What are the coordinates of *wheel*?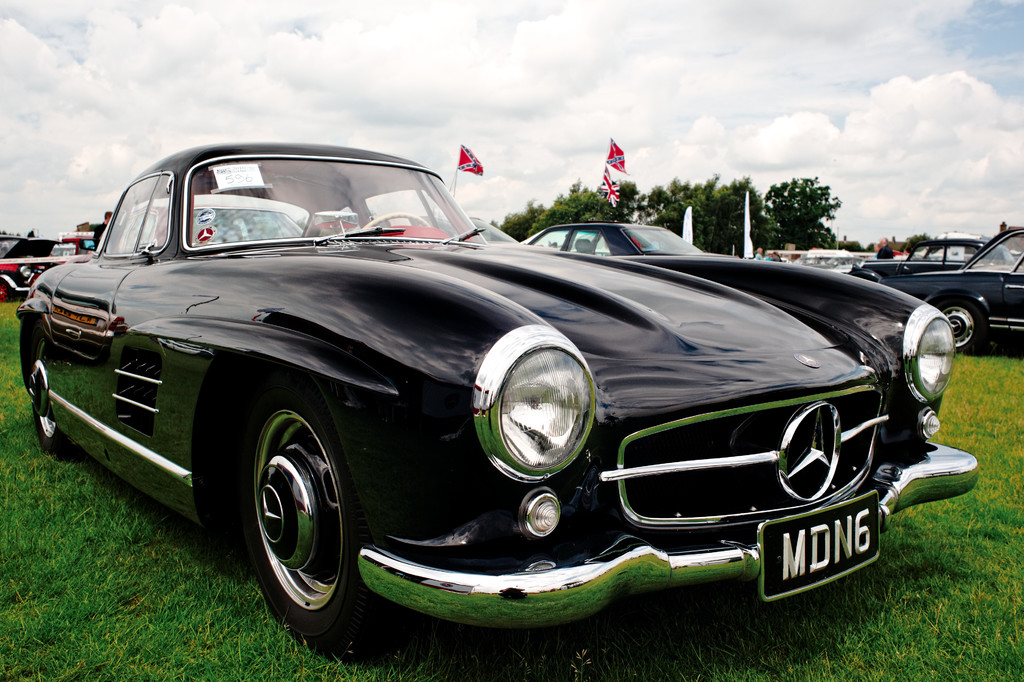
233,394,353,651.
